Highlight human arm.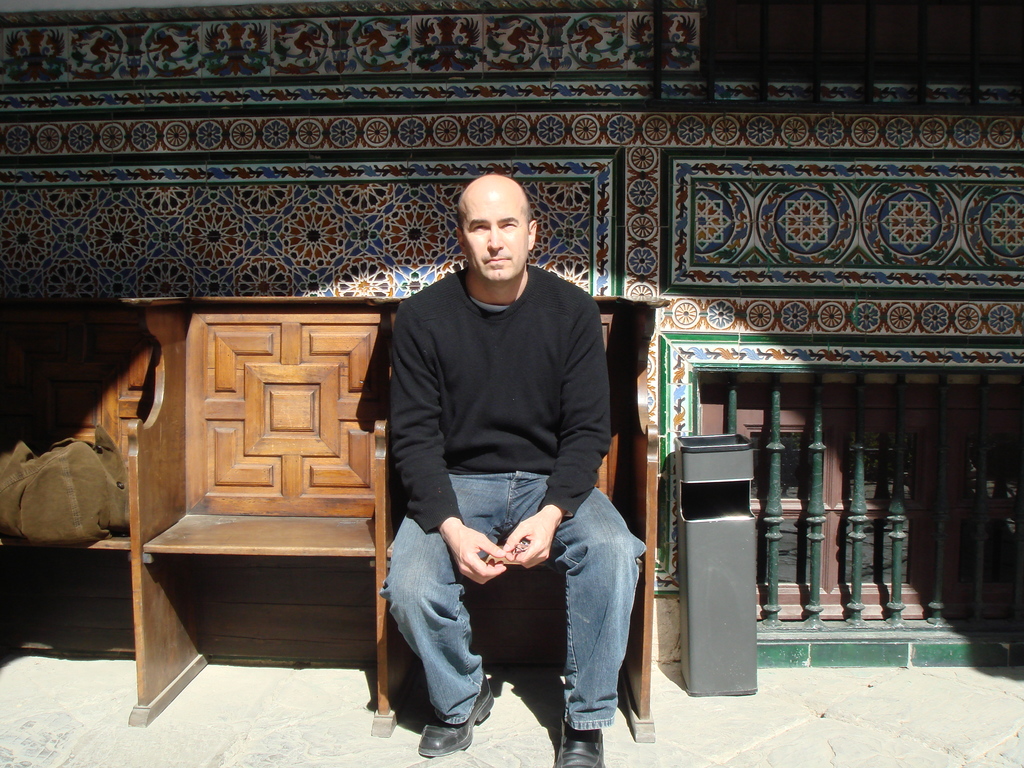
Highlighted region: crop(389, 293, 506, 588).
